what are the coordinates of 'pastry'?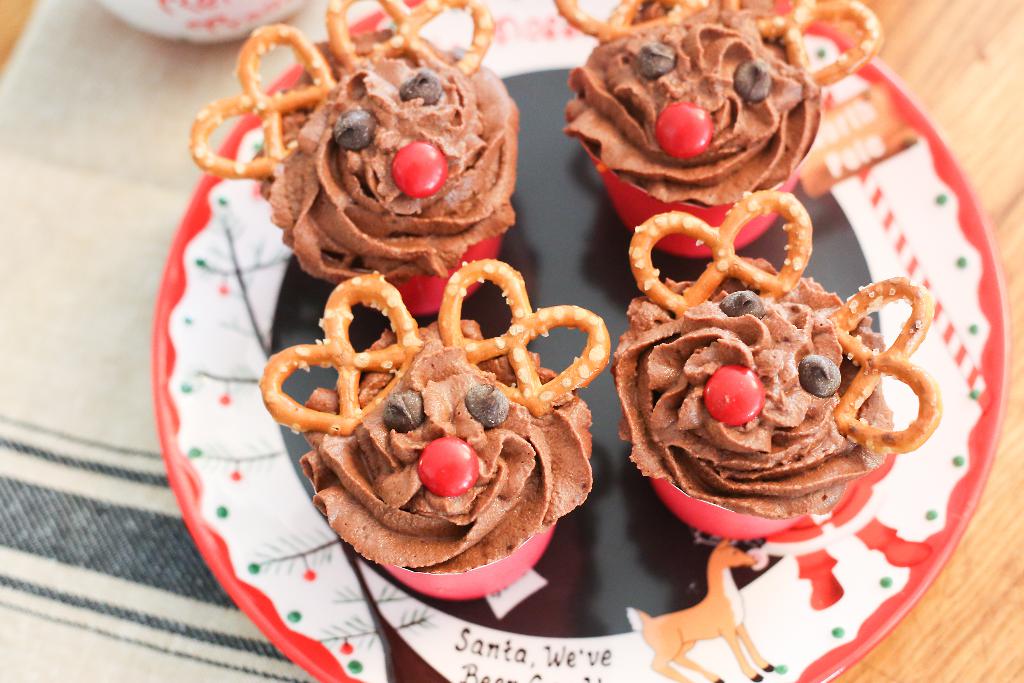
189,0,518,313.
